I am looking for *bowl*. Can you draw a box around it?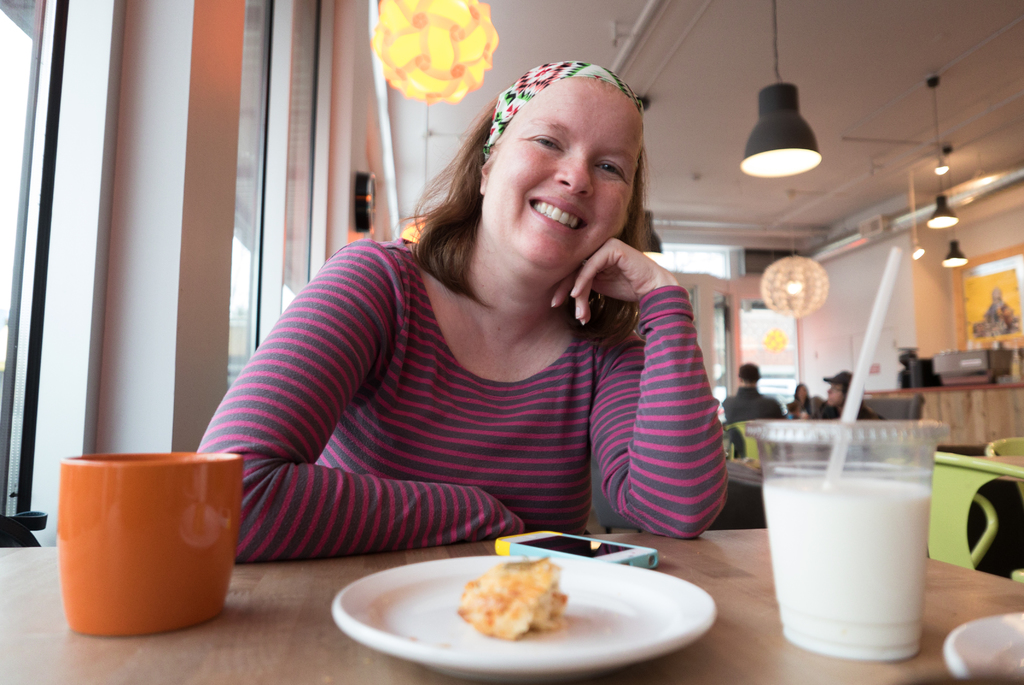
Sure, the bounding box is <region>329, 554, 718, 684</region>.
